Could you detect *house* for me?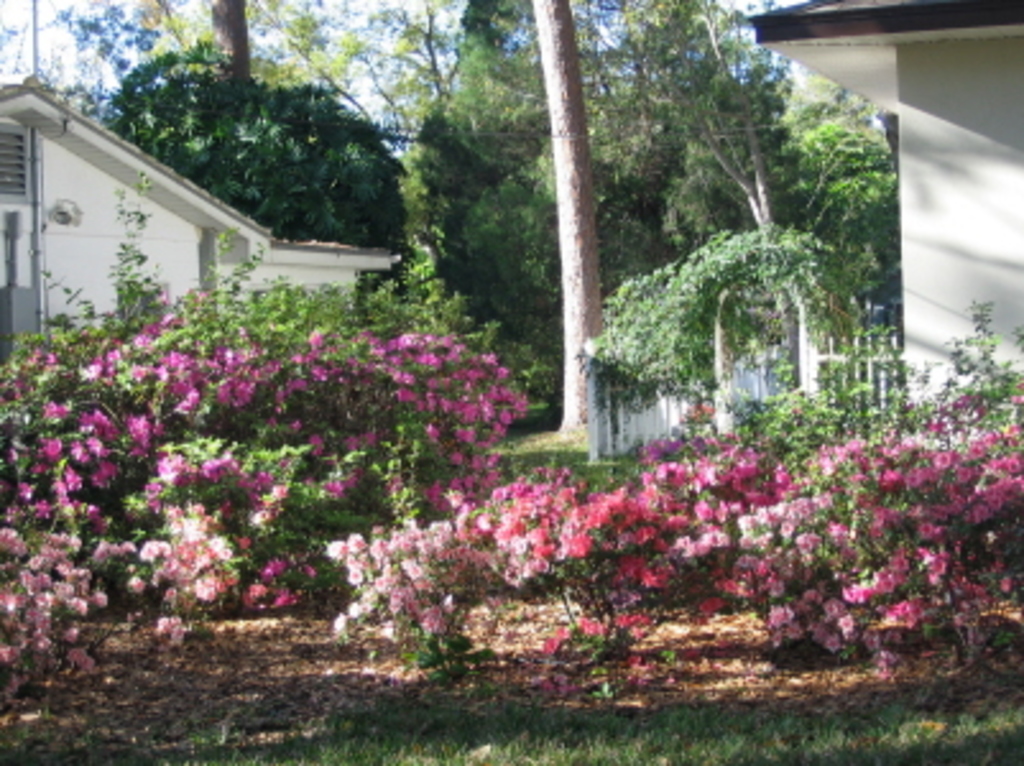
Detection result: (8, 74, 365, 373).
